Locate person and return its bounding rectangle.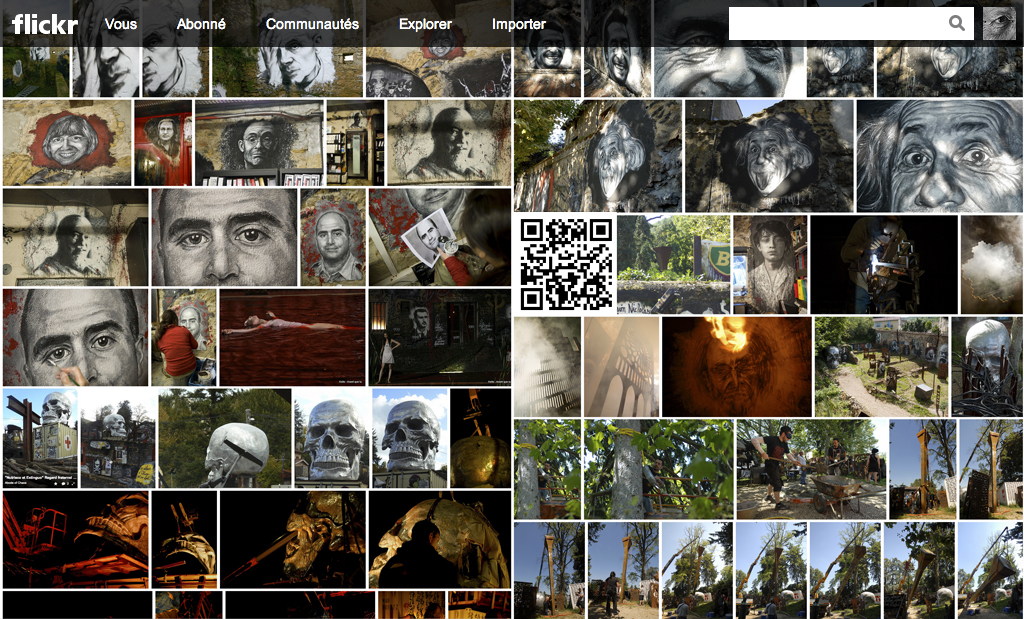
216/118/292/170.
